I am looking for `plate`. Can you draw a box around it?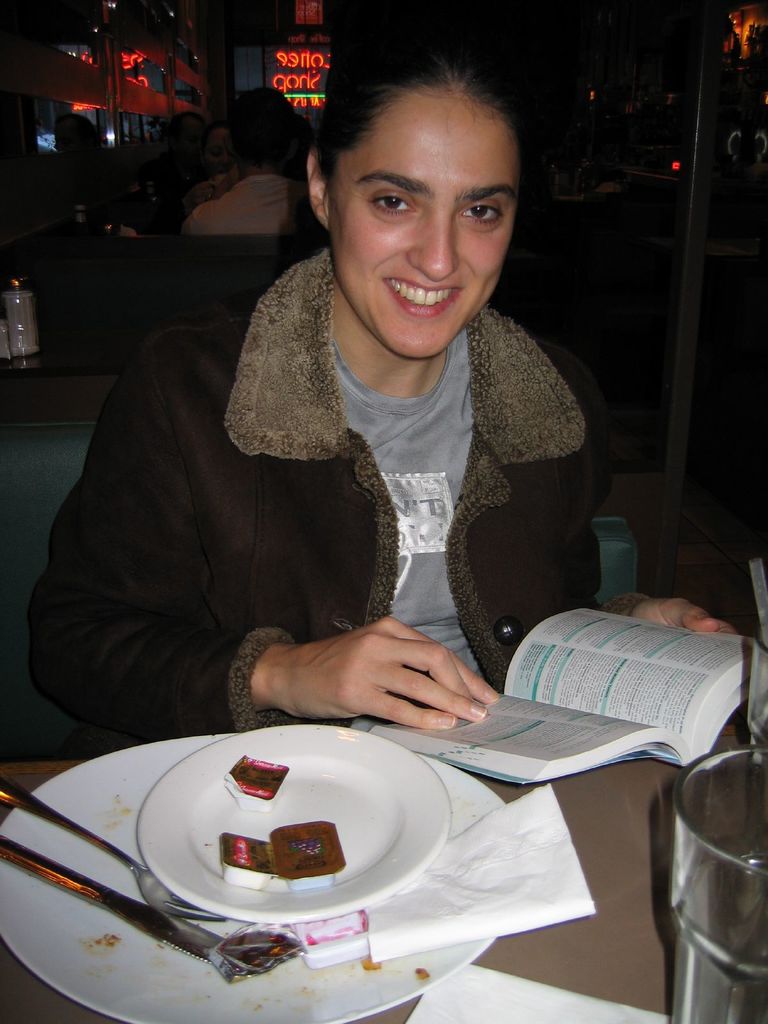
Sure, the bounding box is 131 717 461 911.
